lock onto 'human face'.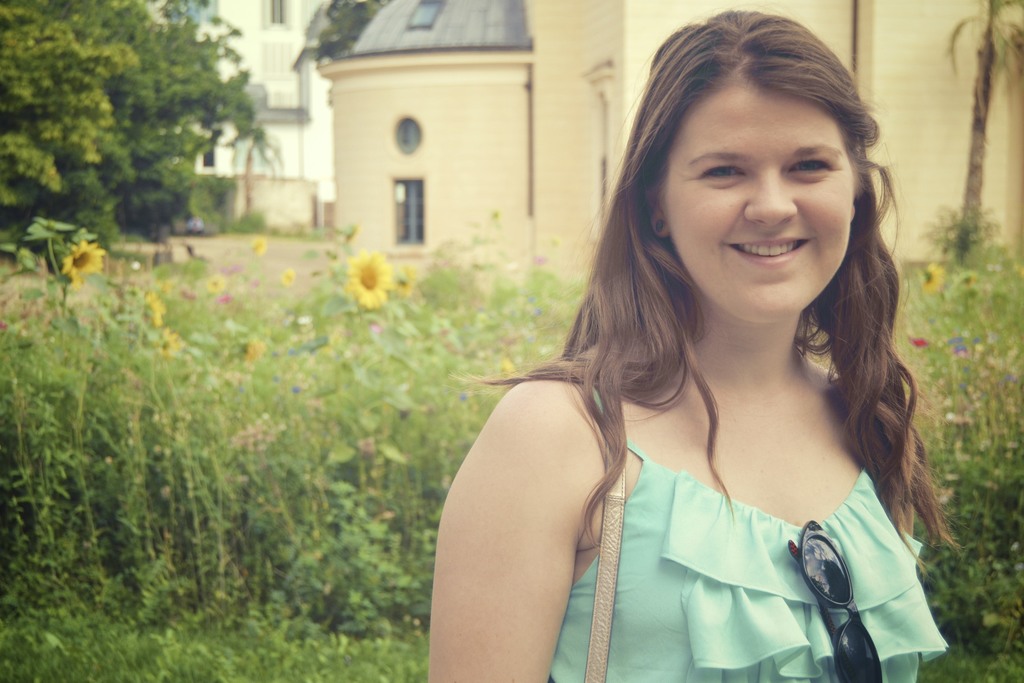
Locked: bbox=[666, 85, 855, 320].
